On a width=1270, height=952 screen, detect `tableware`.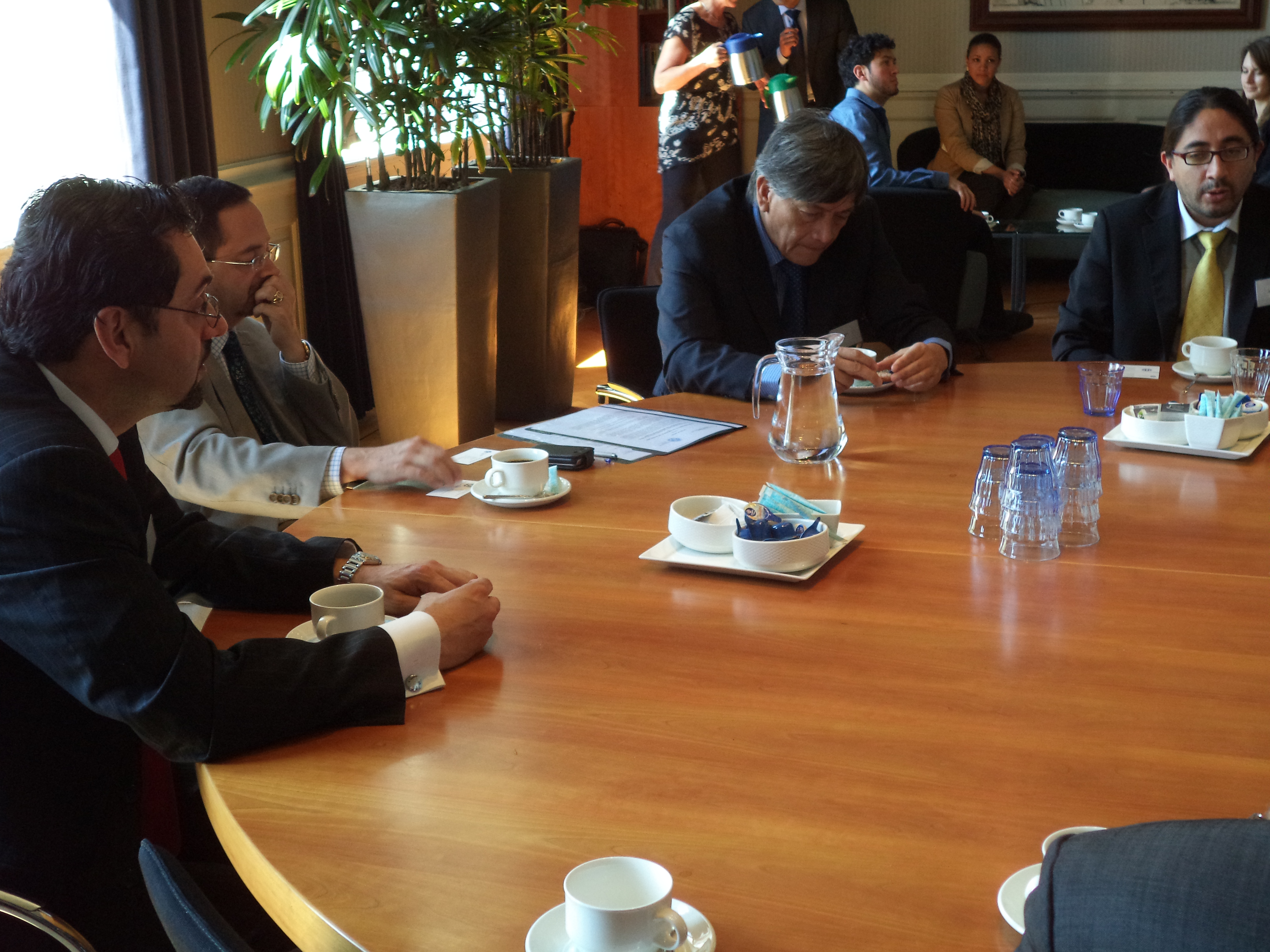
297,99,309,115.
